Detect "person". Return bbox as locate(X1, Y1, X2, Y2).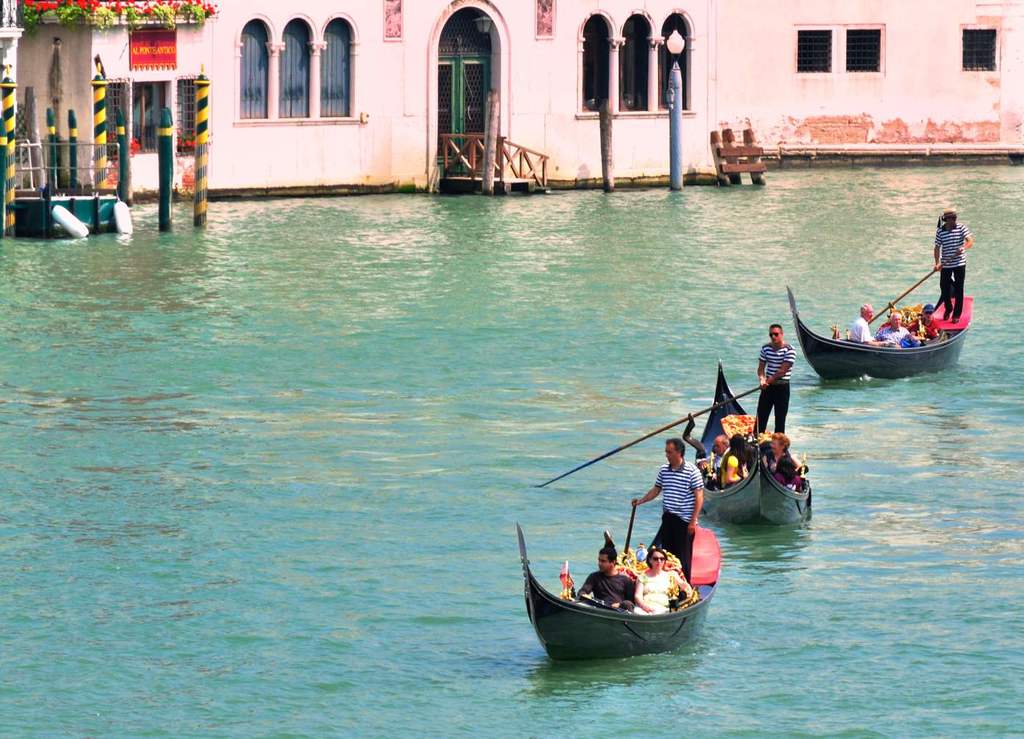
locate(930, 205, 972, 326).
